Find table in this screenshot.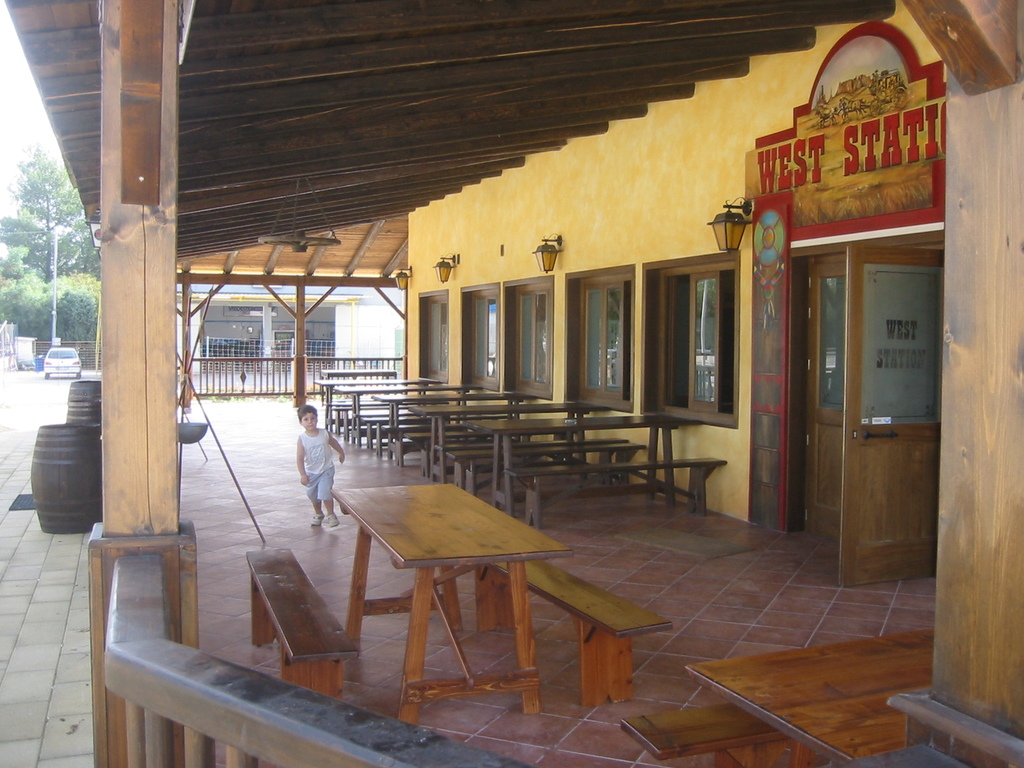
The bounding box for table is bbox=(460, 412, 703, 519).
